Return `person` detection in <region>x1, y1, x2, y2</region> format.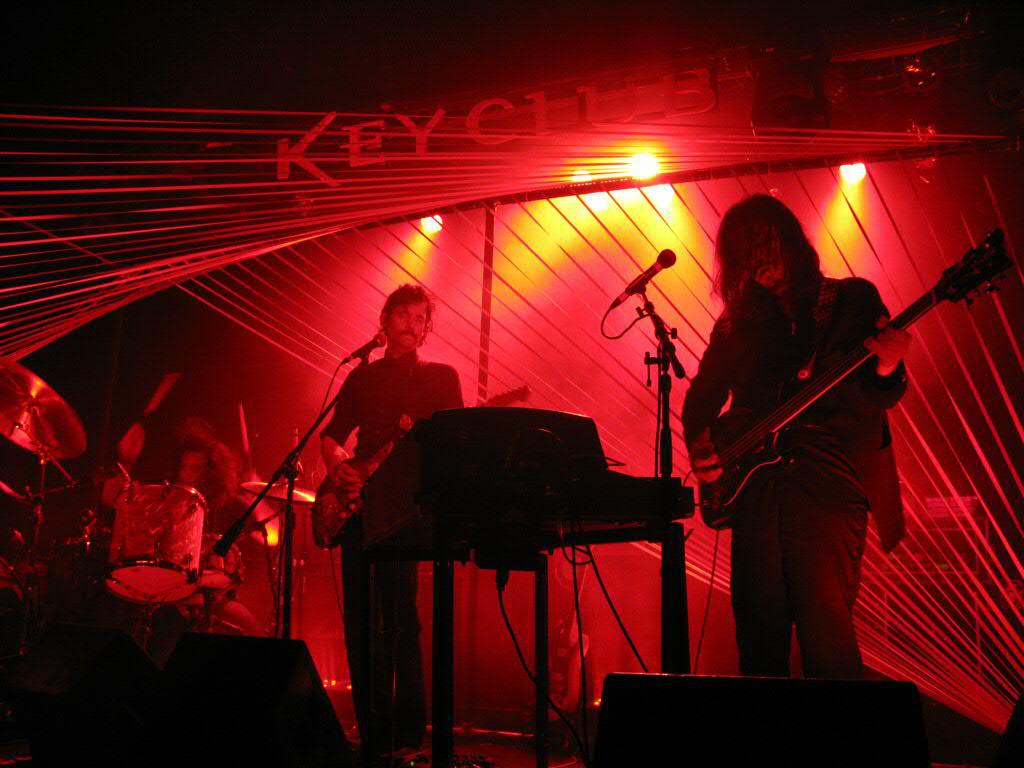
<region>316, 279, 464, 765</region>.
